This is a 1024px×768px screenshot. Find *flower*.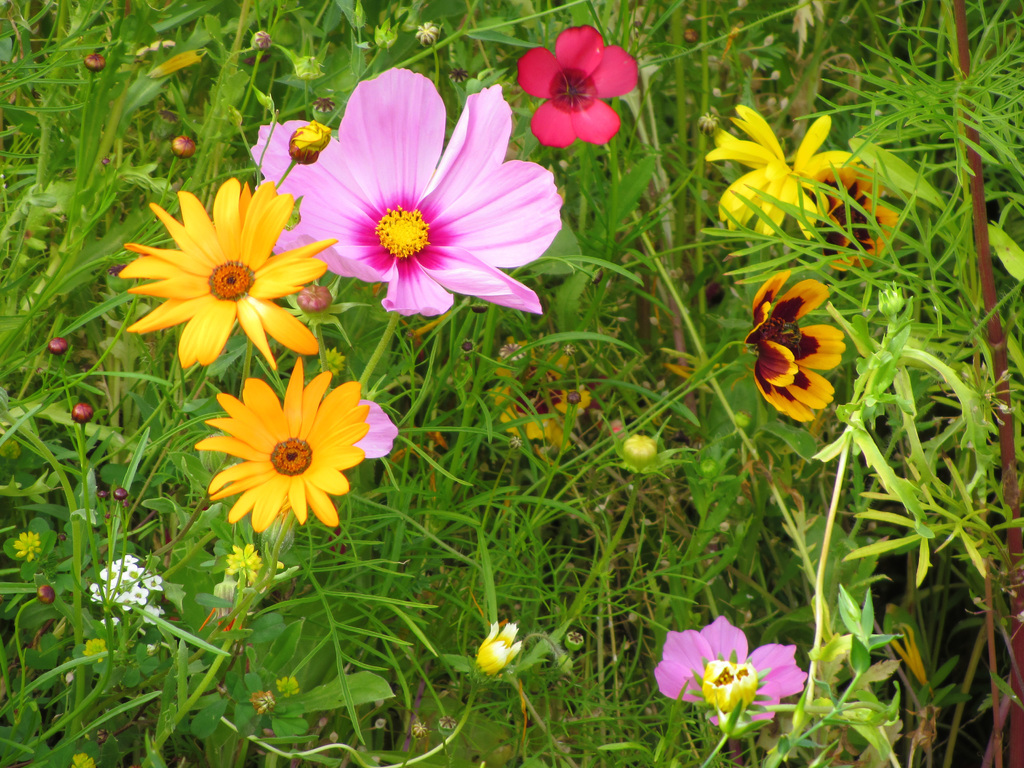
Bounding box: (654, 614, 808, 729).
